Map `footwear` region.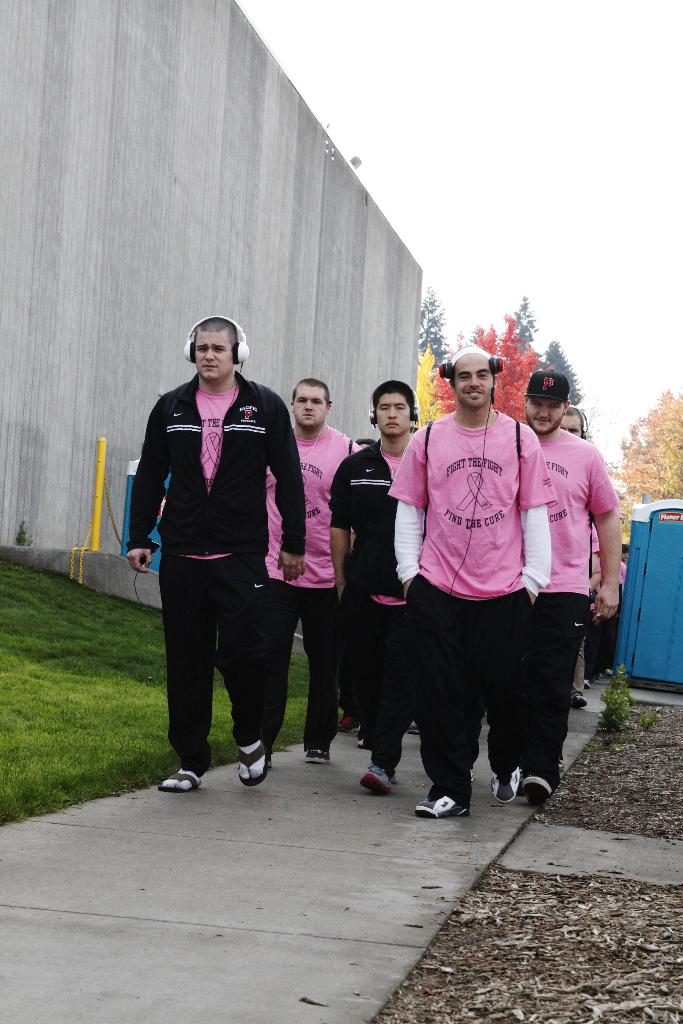
Mapped to {"x1": 520, "y1": 772, "x2": 553, "y2": 806}.
